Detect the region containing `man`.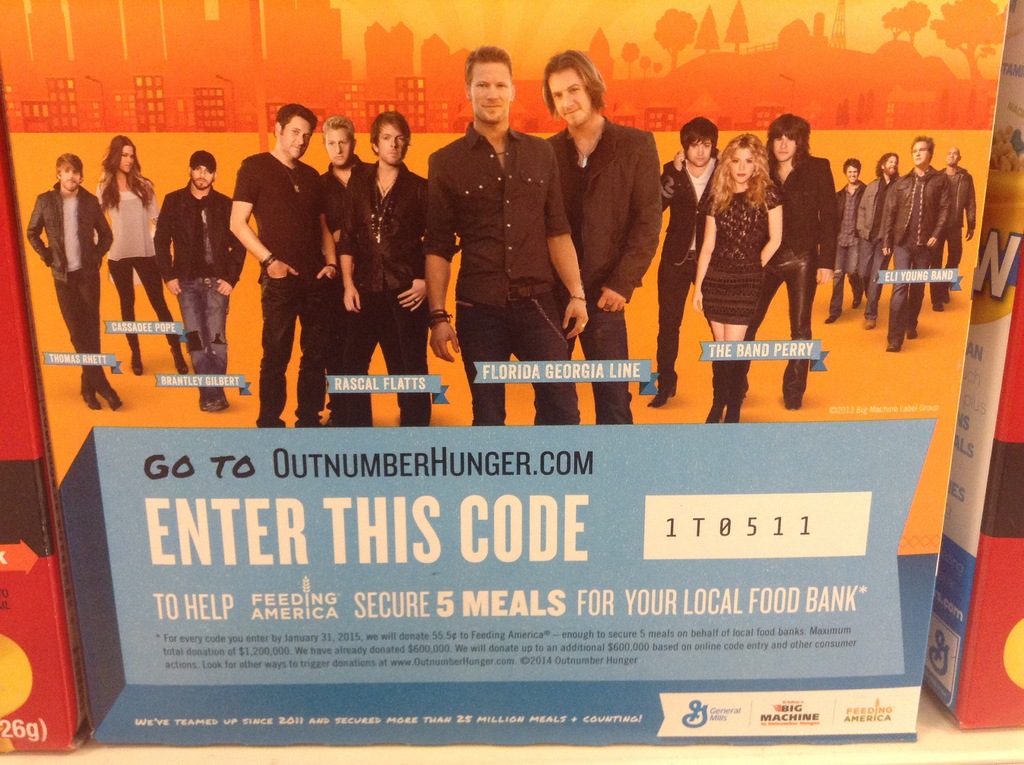
x1=154 y1=146 x2=244 y2=410.
